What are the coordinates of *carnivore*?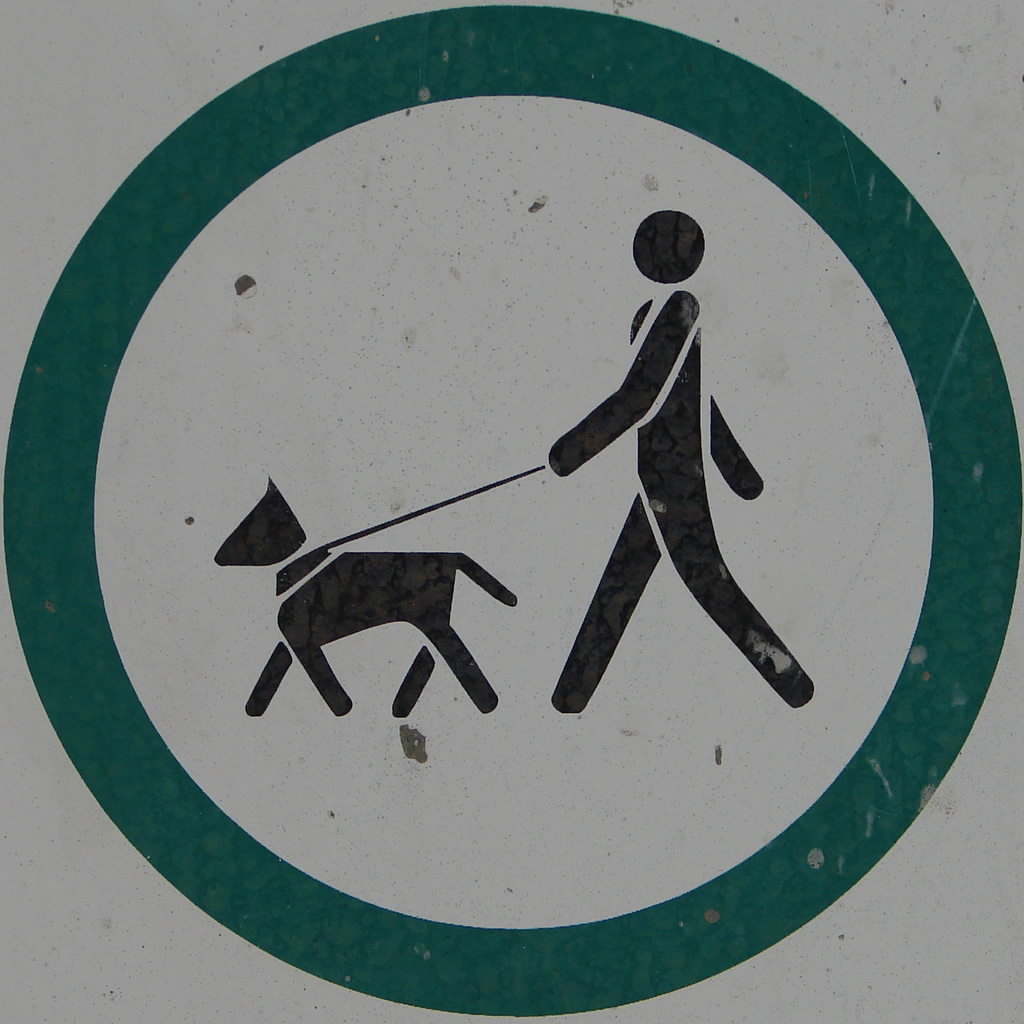
210:476:523:722.
